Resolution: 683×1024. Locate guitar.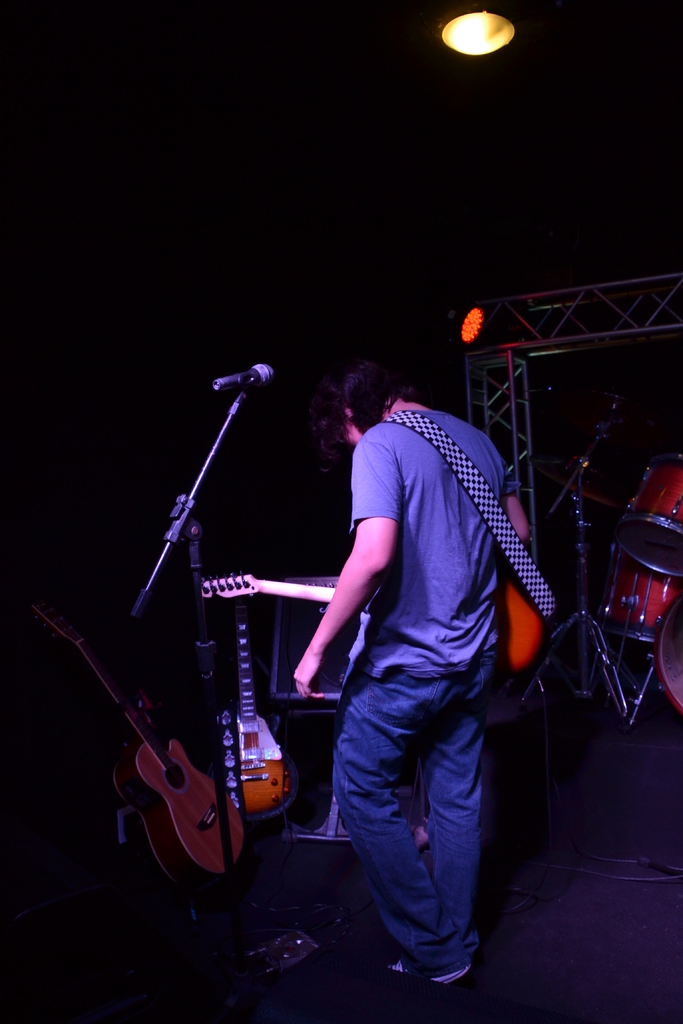
[210, 607, 298, 822].
